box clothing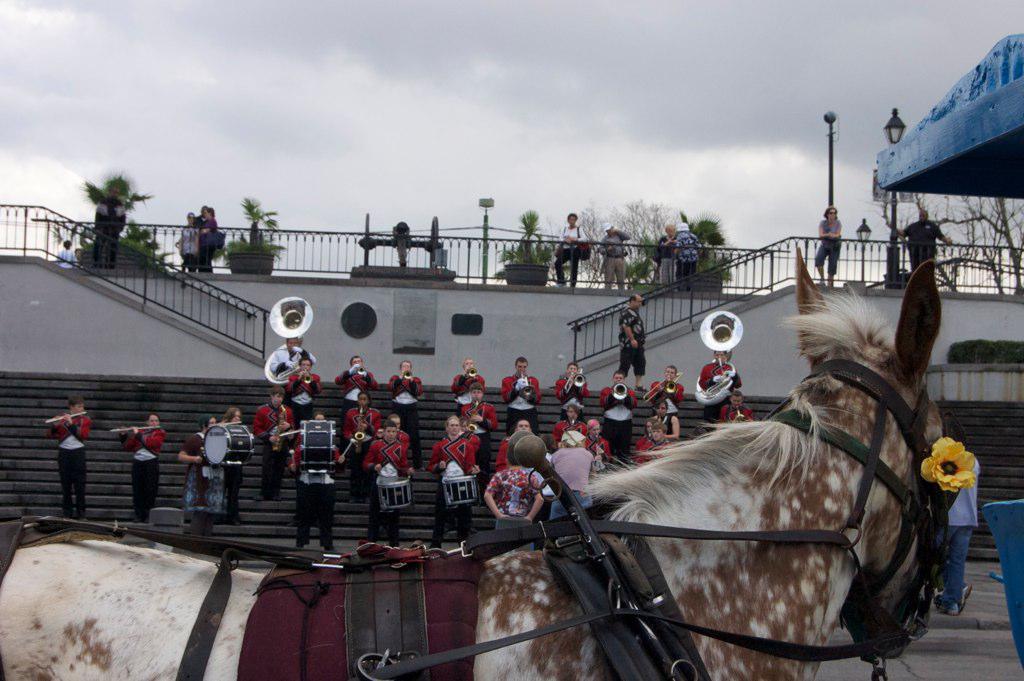
[348,407,377,507]
